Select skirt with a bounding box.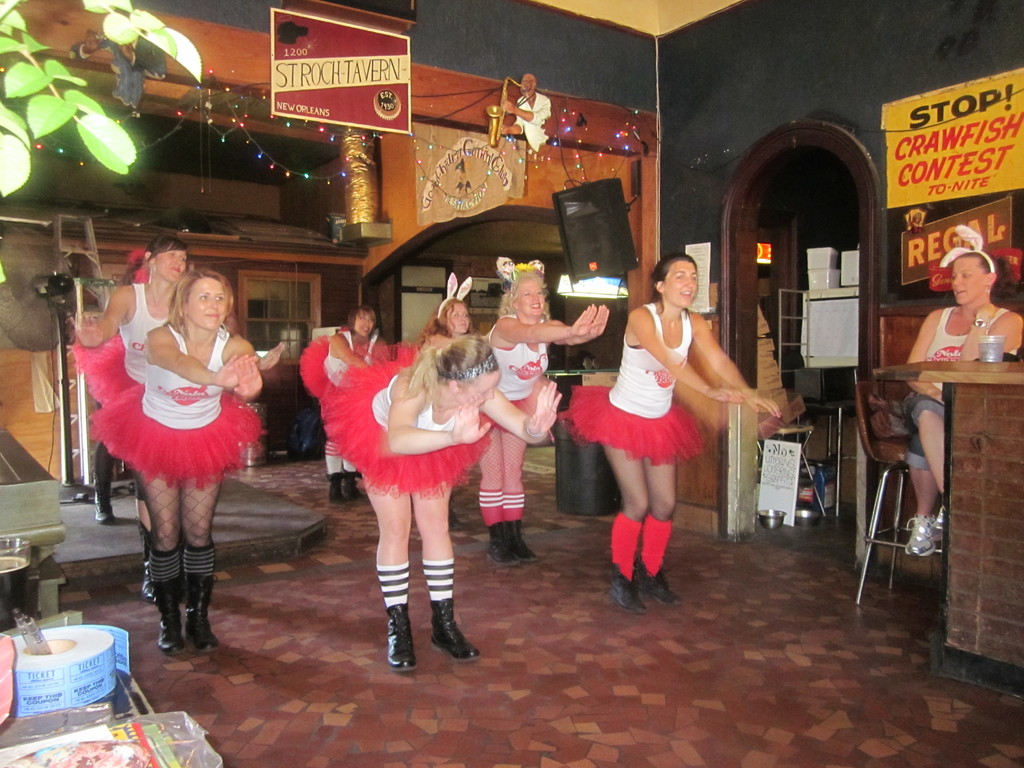
locate(556, 388, 708, 471).
